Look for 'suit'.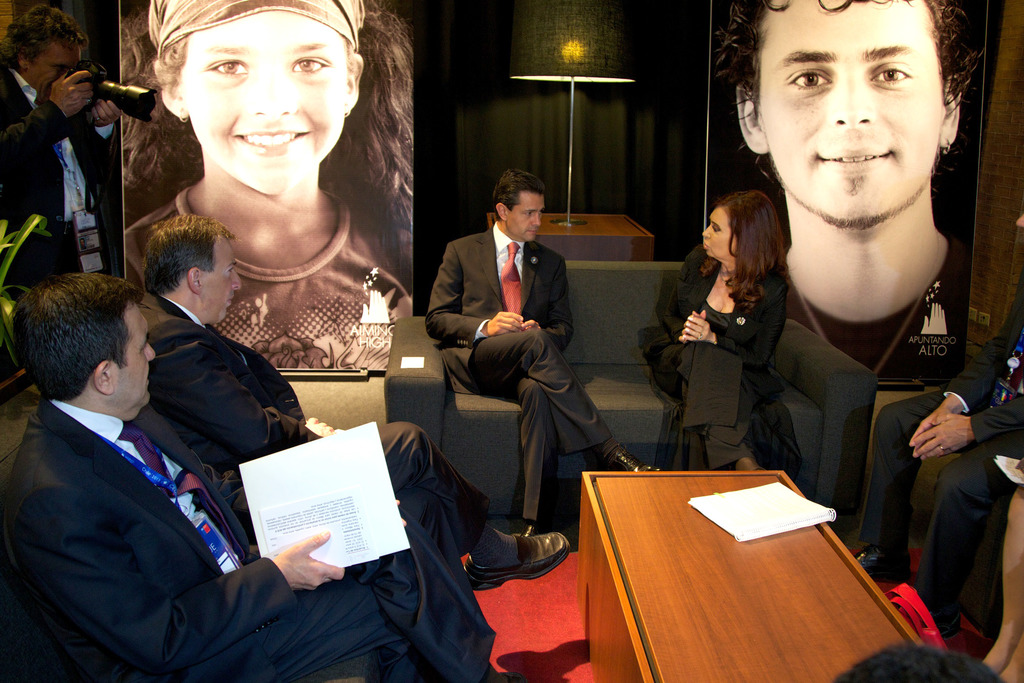
Found: BBox(0, 64, 119, 288).
